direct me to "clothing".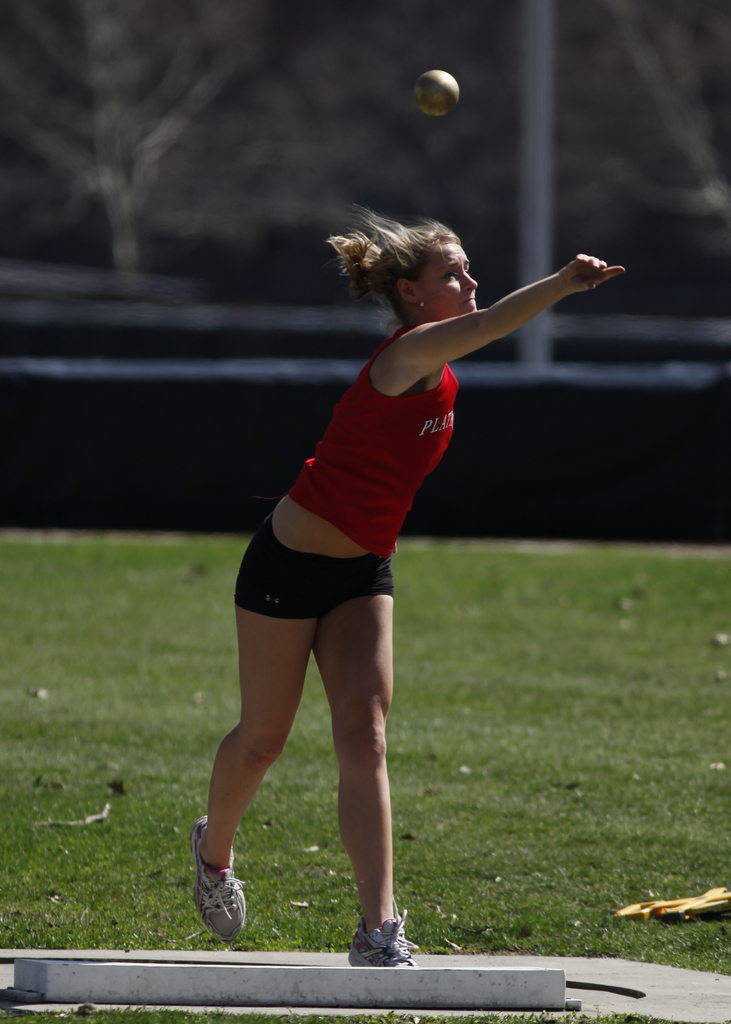
Direction: locate(204, 326, 531, 689).
